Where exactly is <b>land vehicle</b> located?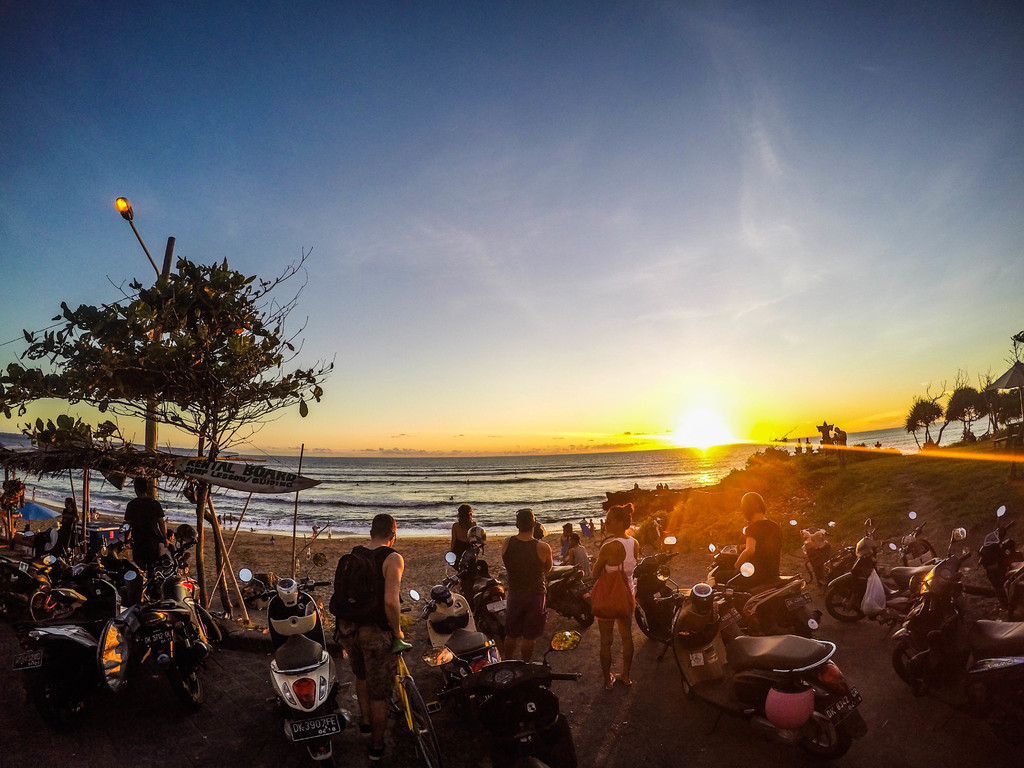
Its bounding box is bbox(242, 556, 346, 766).
